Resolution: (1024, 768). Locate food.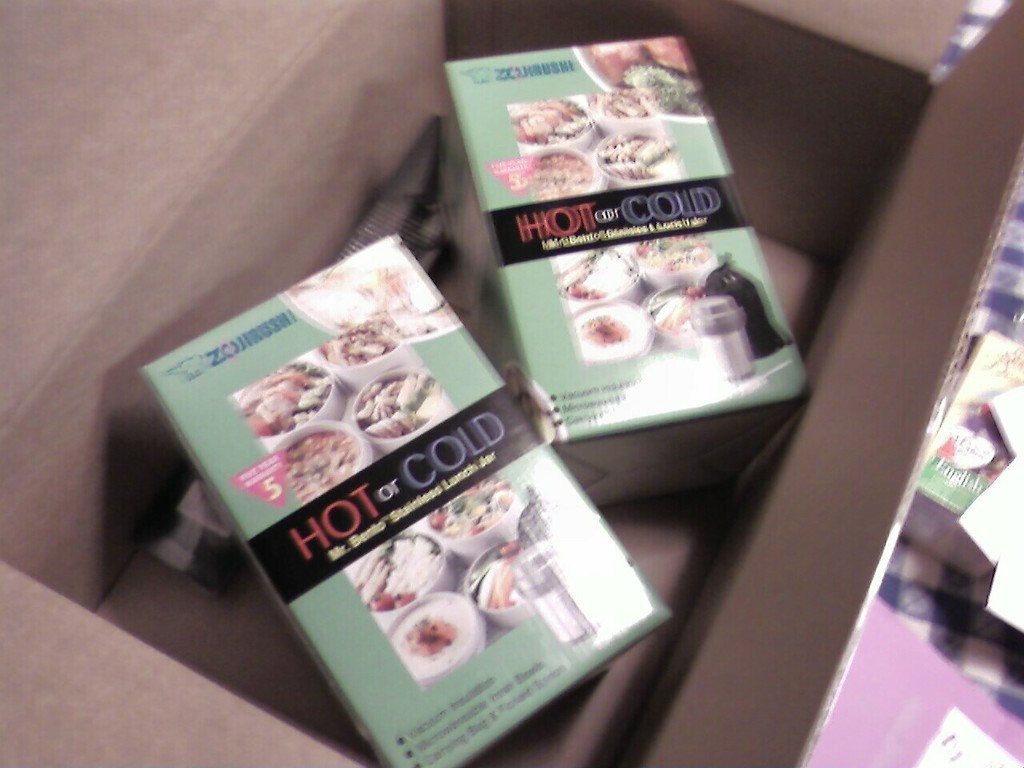
572/306/650/354.
